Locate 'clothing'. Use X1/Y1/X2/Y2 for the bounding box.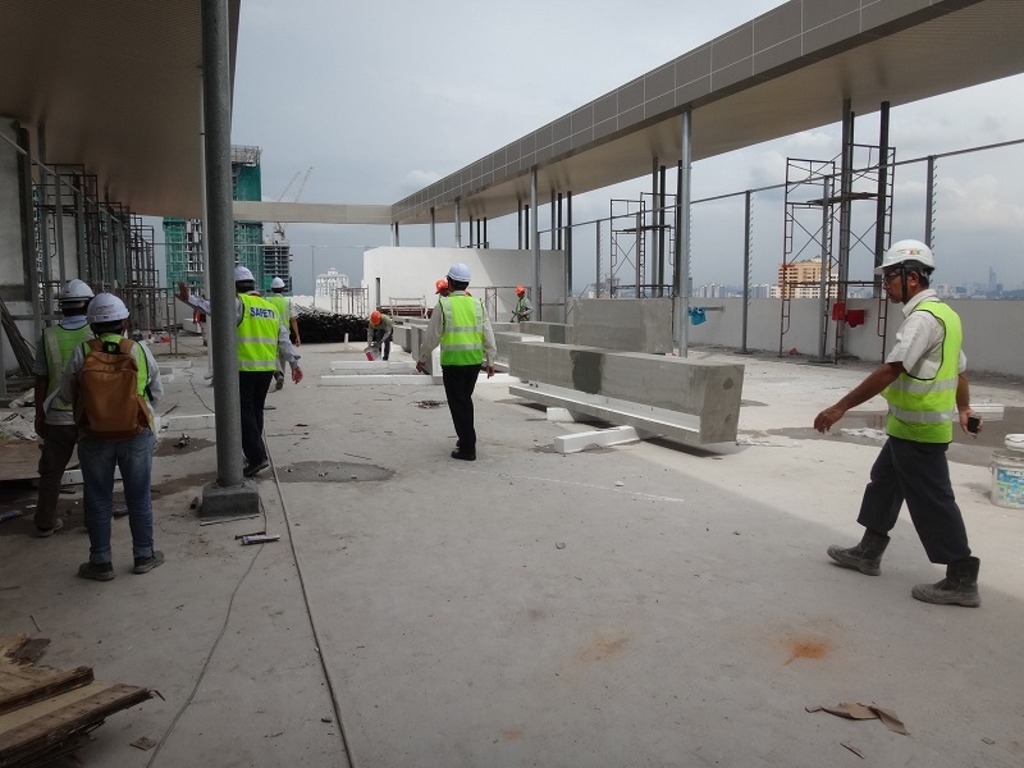
490/288/550/326.
